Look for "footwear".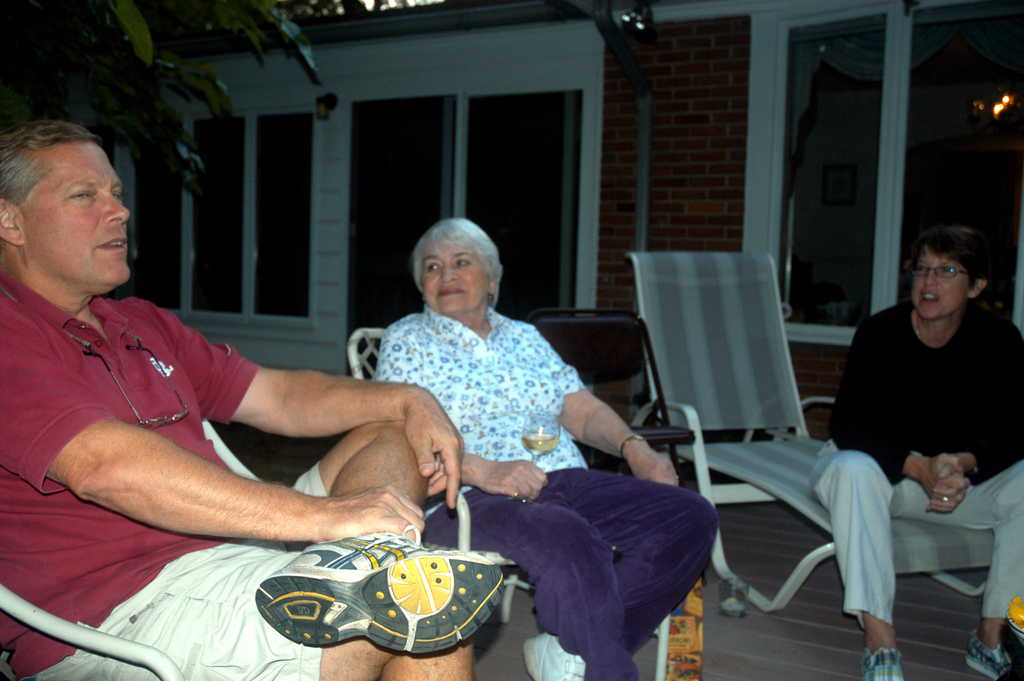
Found: {"left": 863, "top": 648, "right": 924, "bottom": 680}.
